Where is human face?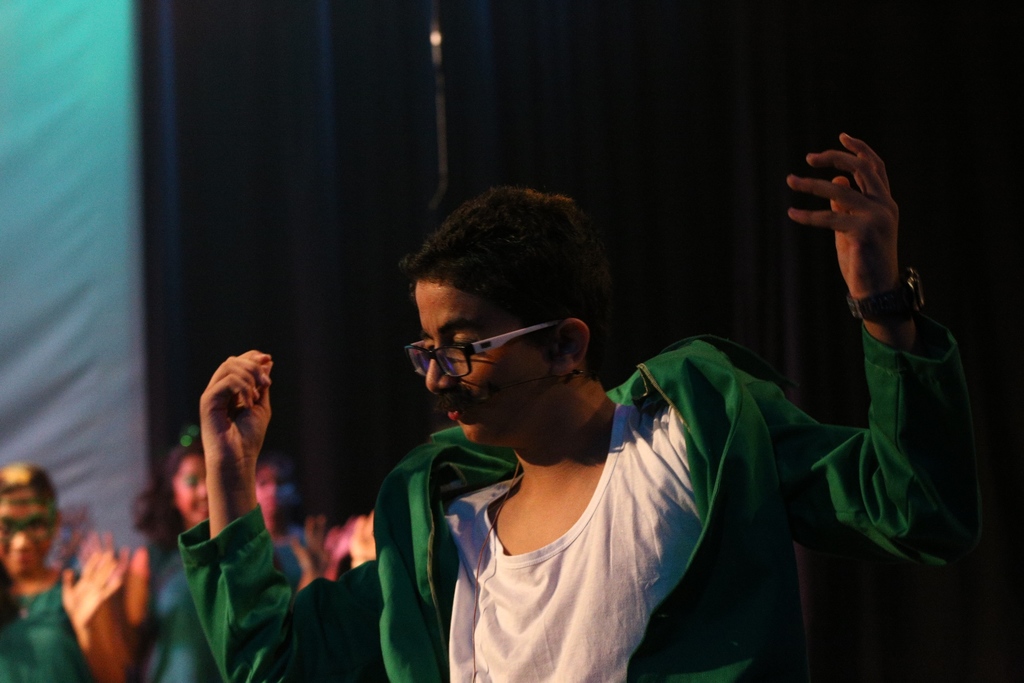
<box>415,277,556,444</box>.
